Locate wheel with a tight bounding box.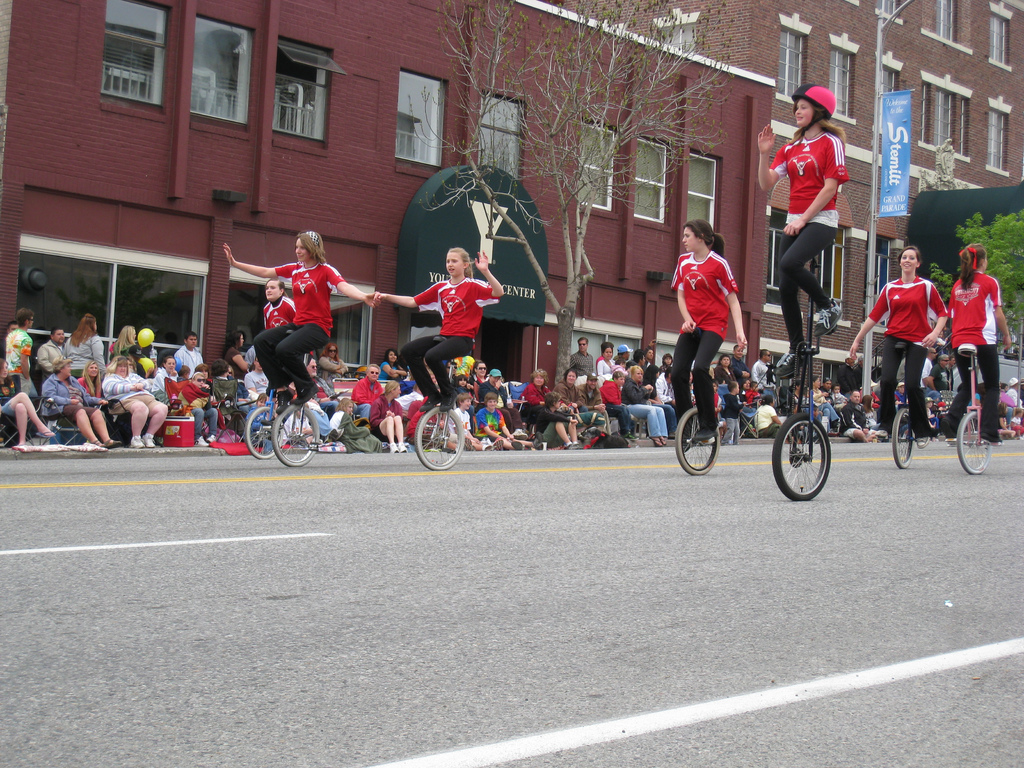
890:408:913:469.
